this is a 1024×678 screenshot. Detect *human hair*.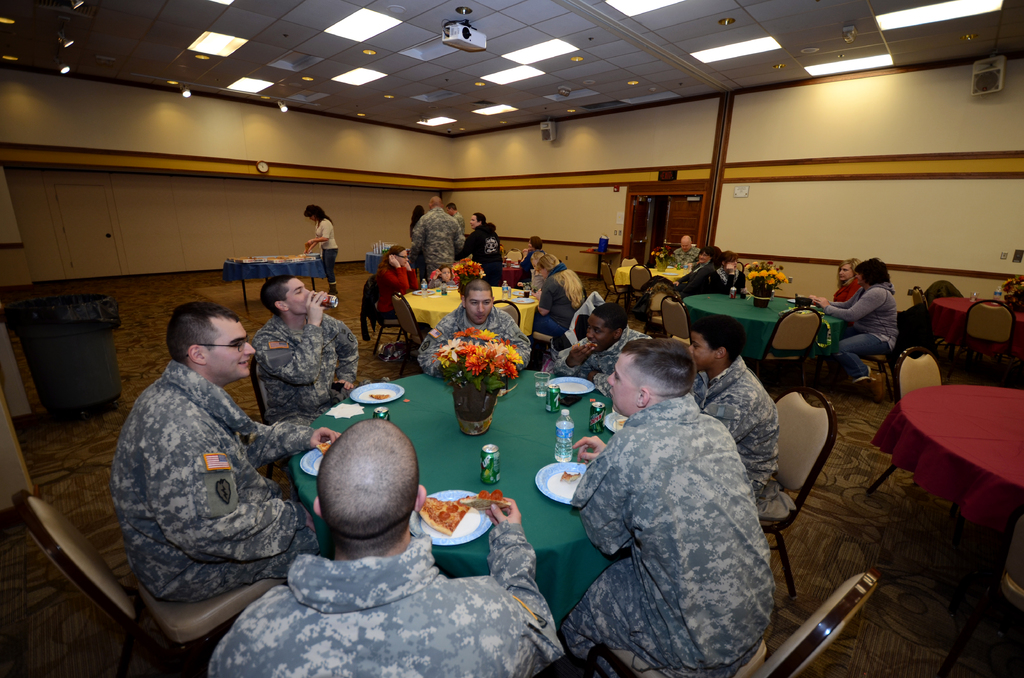
[x1=836, y1=254, x2=863, y2=284].
